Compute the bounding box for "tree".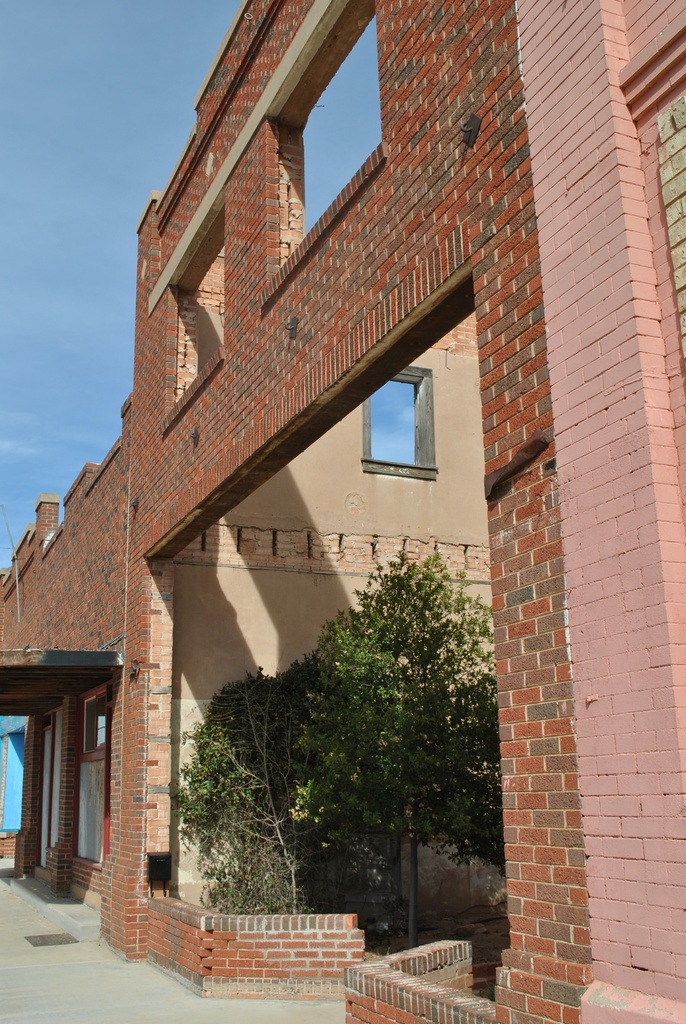
[172,550,523,925].
